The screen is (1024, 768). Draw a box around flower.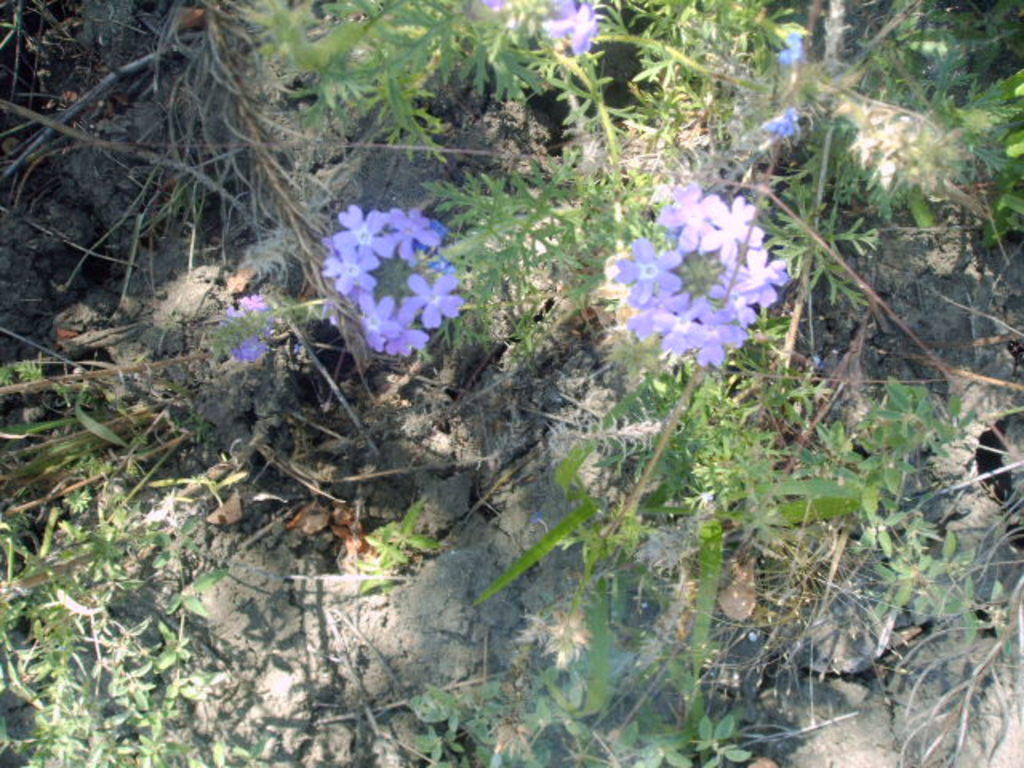
{"x1": 216, "y1": 291, "x2": 274, "y2": 366}.
